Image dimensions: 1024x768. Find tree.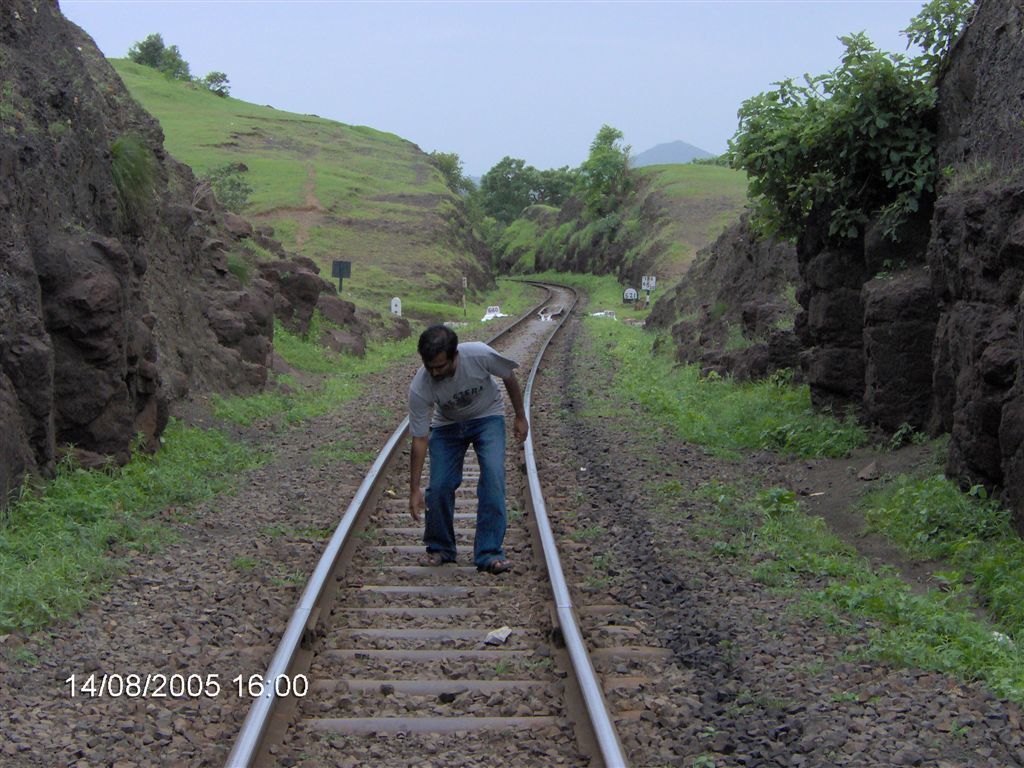
<bbox>527, 165, 582, 211</bbox>.
